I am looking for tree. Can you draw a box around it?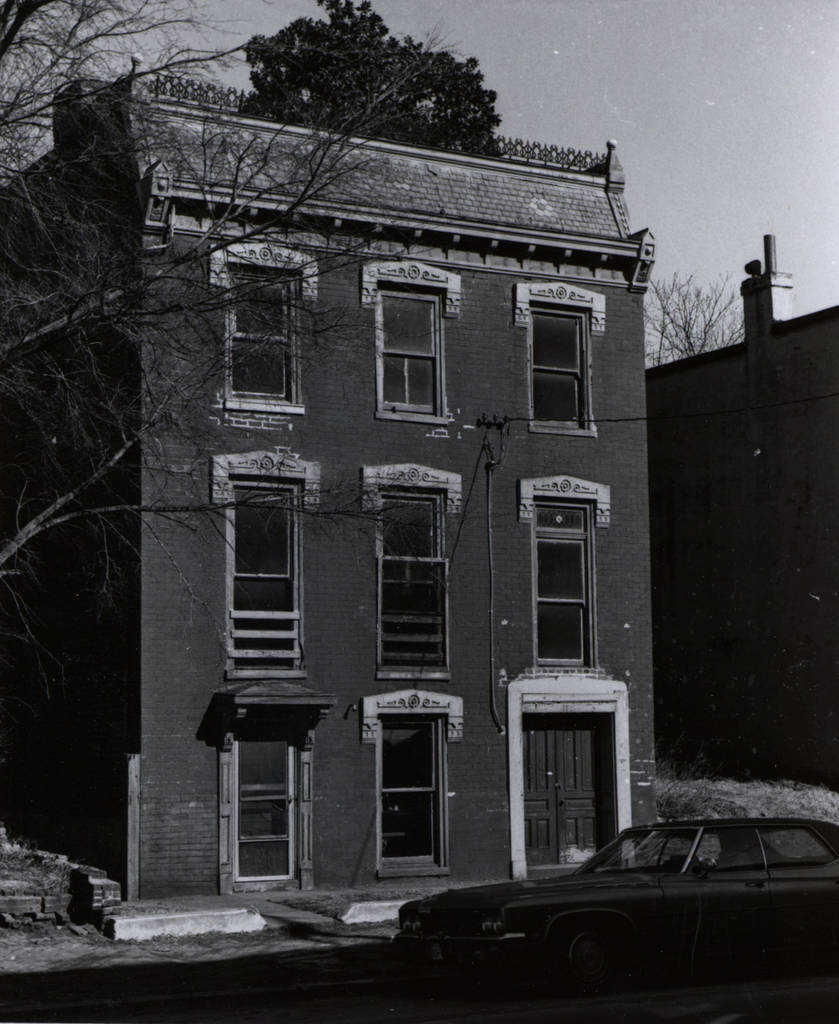
Sure, the bounding box is bbox(200, 24, 534, 136).
